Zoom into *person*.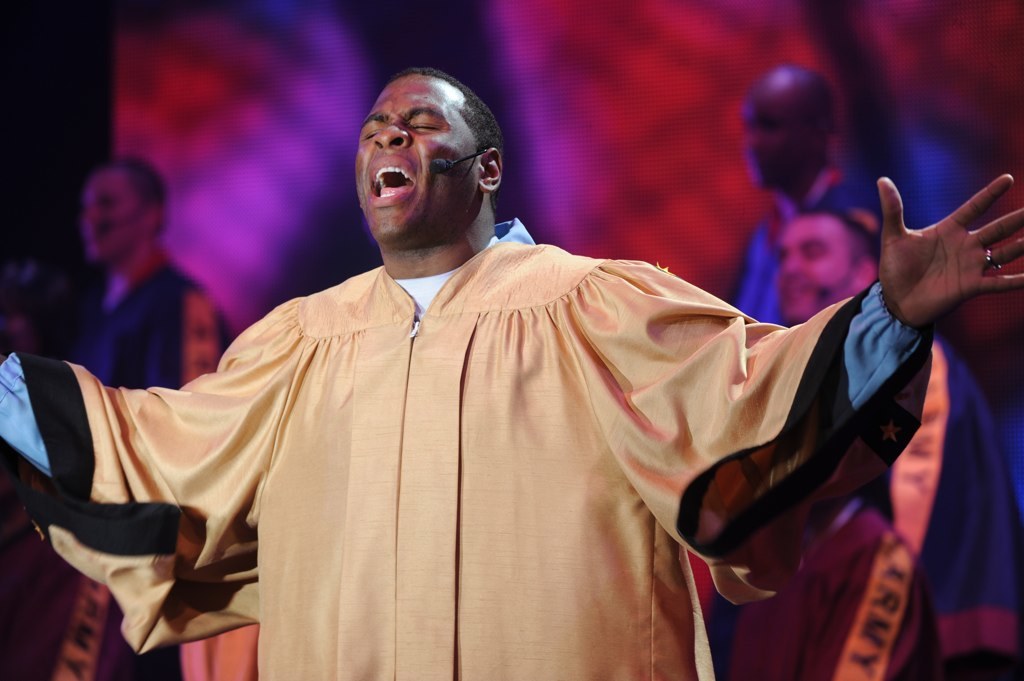
Zoom target: 34,76,938,670.
